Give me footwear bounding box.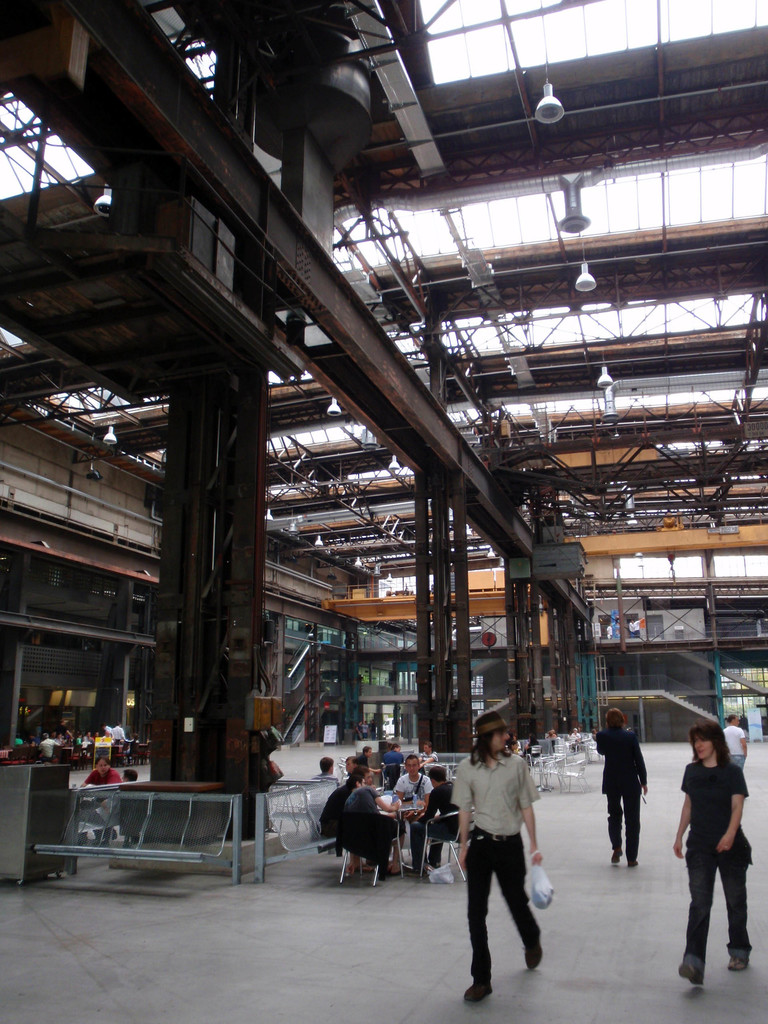
626:860:639:872.
